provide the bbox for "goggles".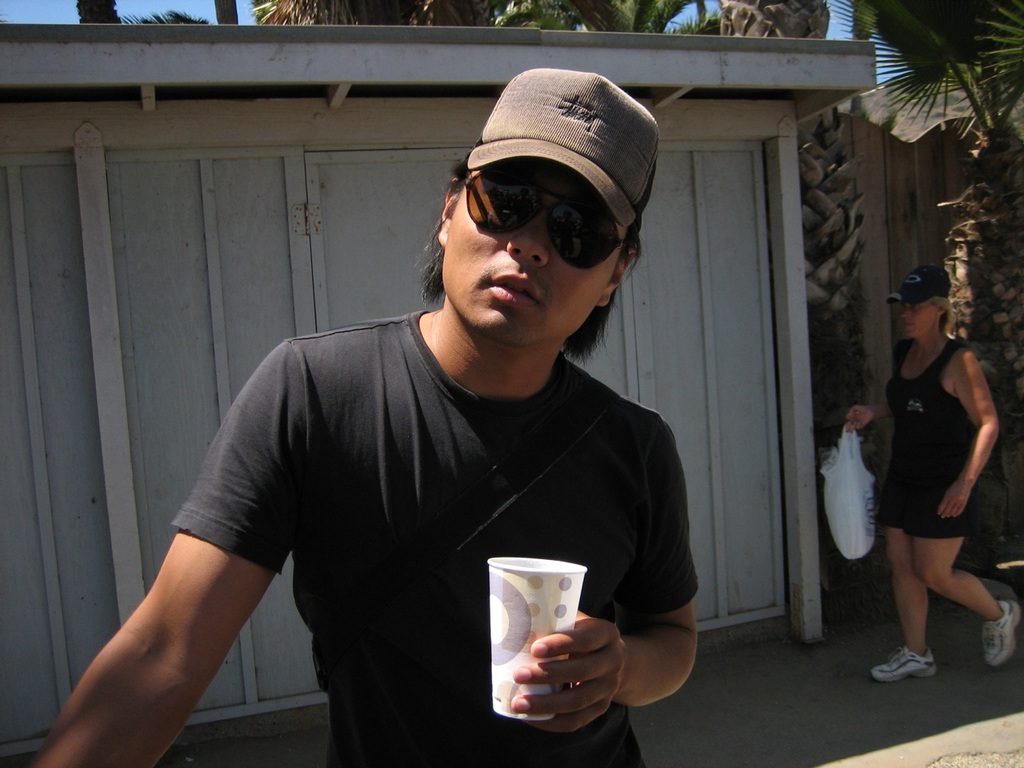
x1=452, y1=168, x2=636, y2=276.
